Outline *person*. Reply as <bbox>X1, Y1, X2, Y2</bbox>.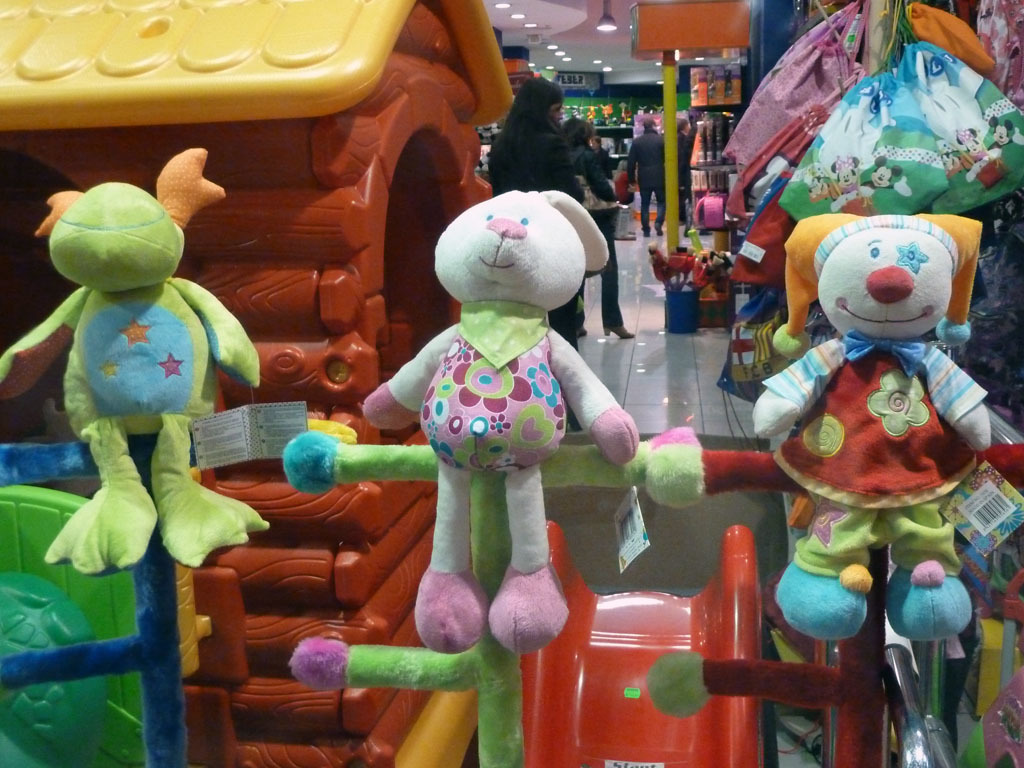
<bbox>590, 136, 614, 180</bbox>.
